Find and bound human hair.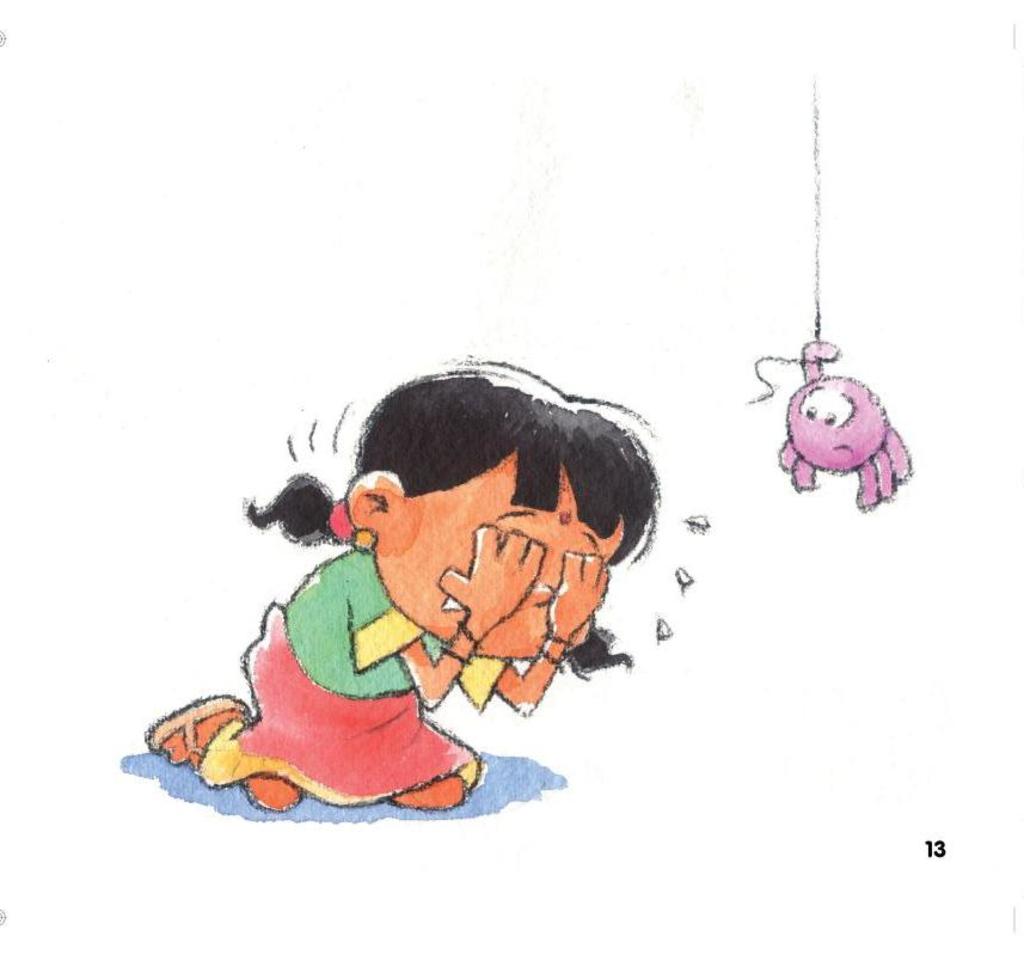
Bound: region(244, 355, 660, 680).
